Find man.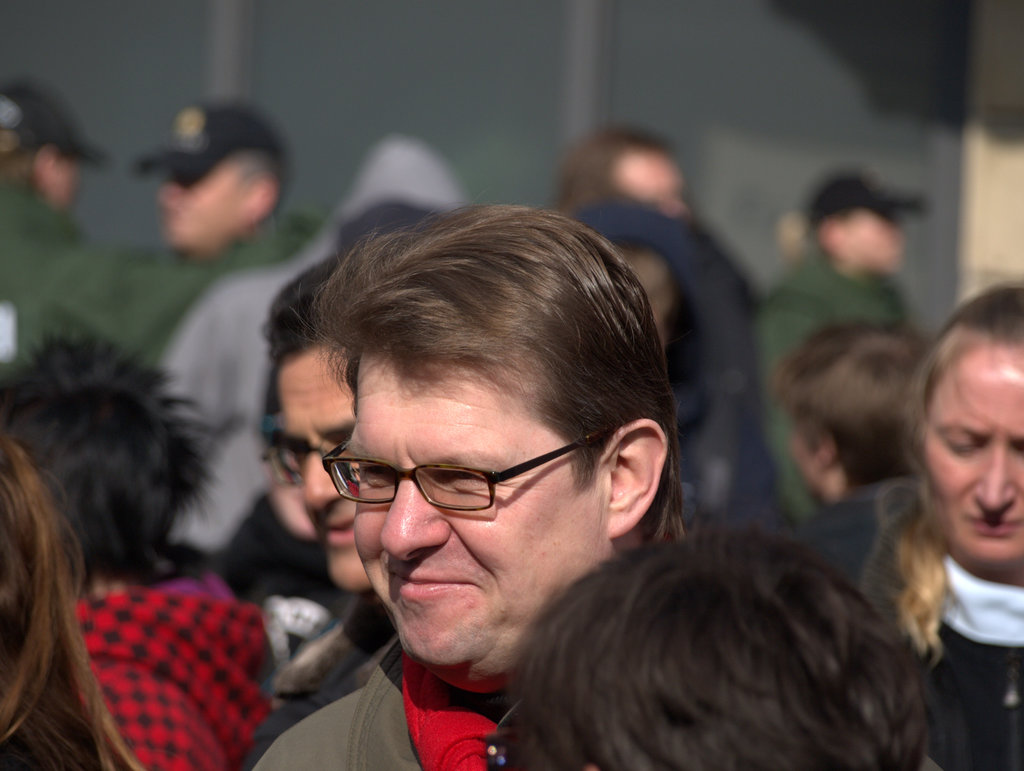
777/320/944/617.
